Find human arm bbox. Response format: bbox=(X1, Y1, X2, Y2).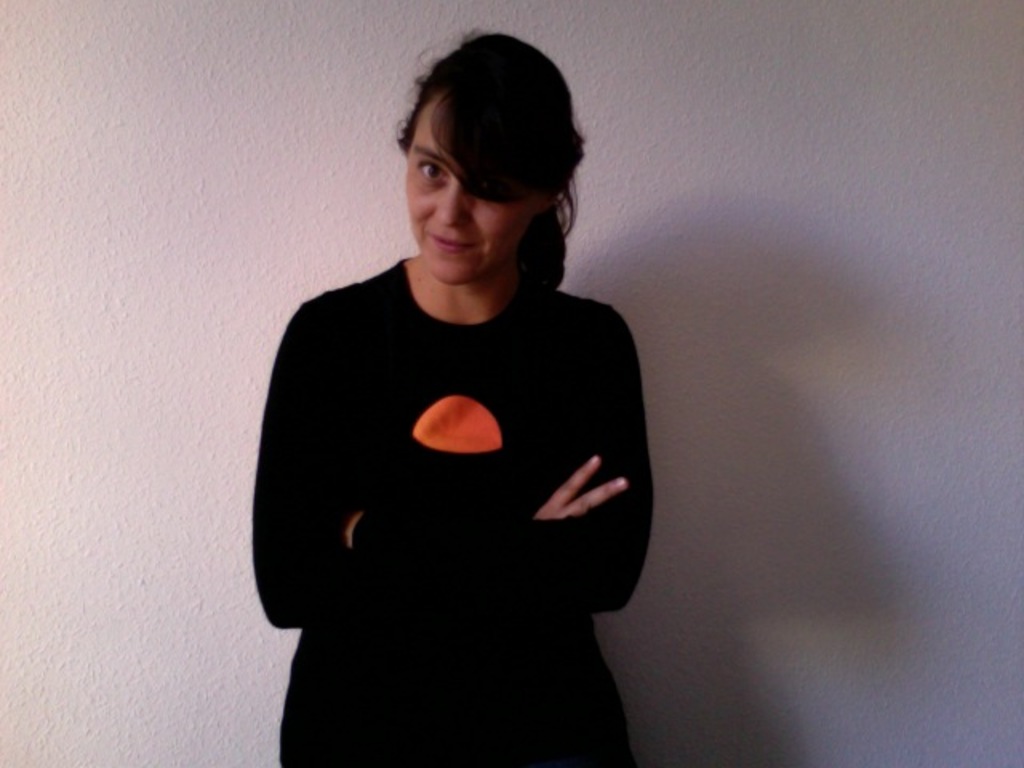
bbox=(330, 306, 656, 614).
